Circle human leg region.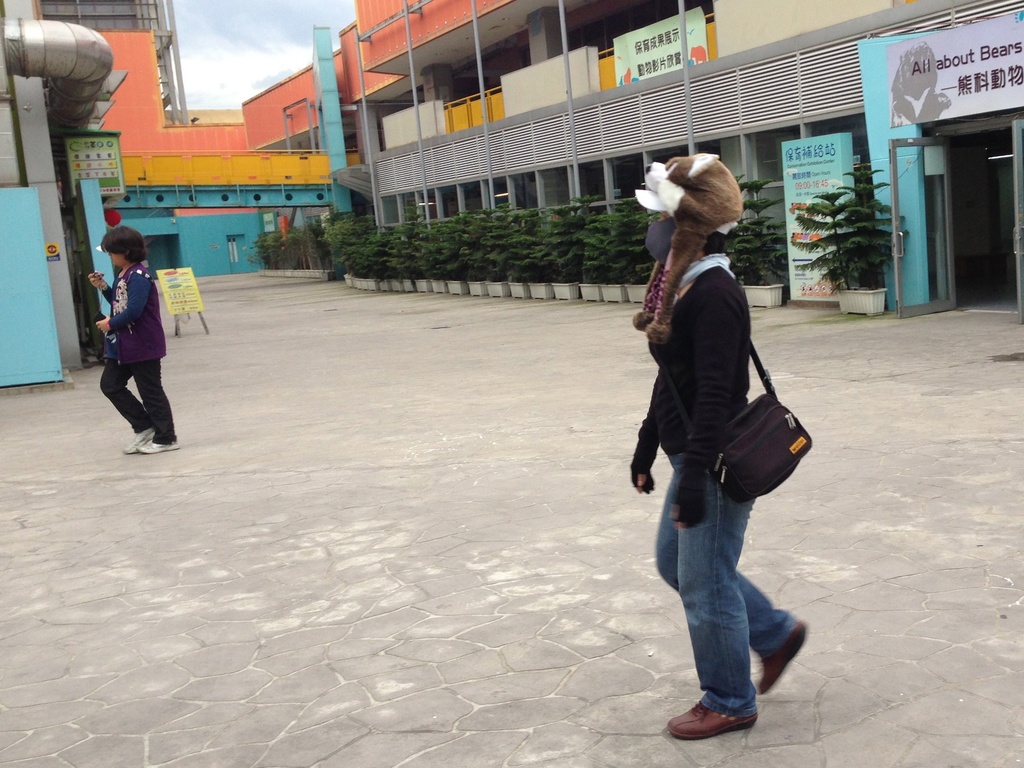
Region: [left=668, top=461, right=752, bottom=743].
